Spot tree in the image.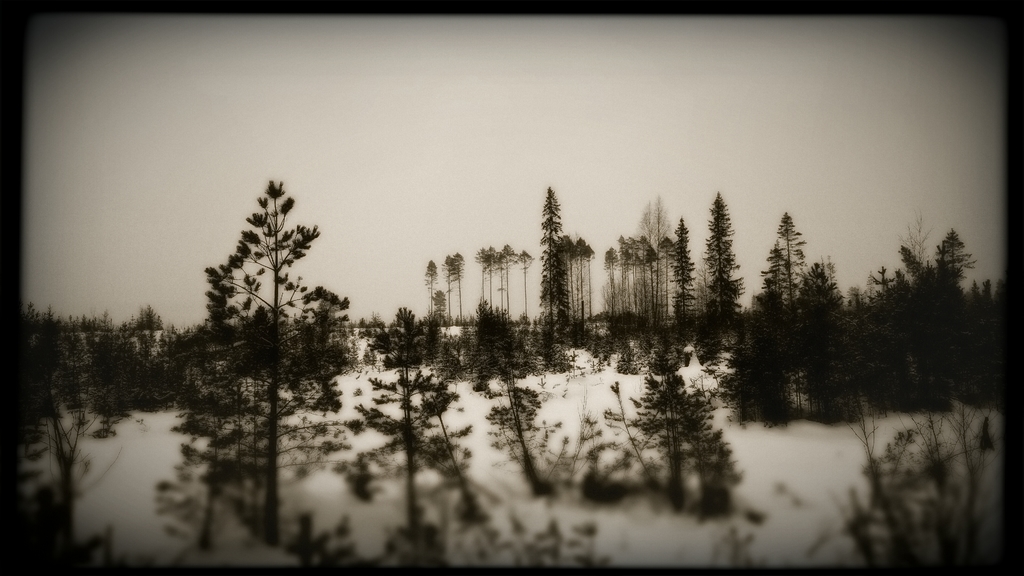
tree found at 601 328 739 515.
